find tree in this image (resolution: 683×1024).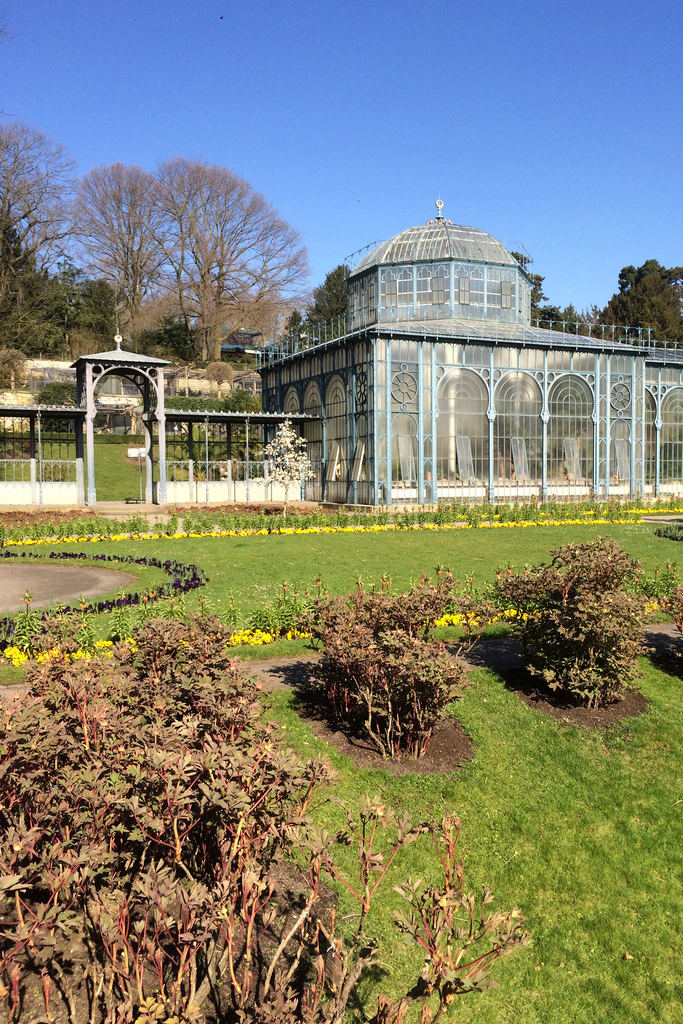
Rect(284, 308, 306, 335).
